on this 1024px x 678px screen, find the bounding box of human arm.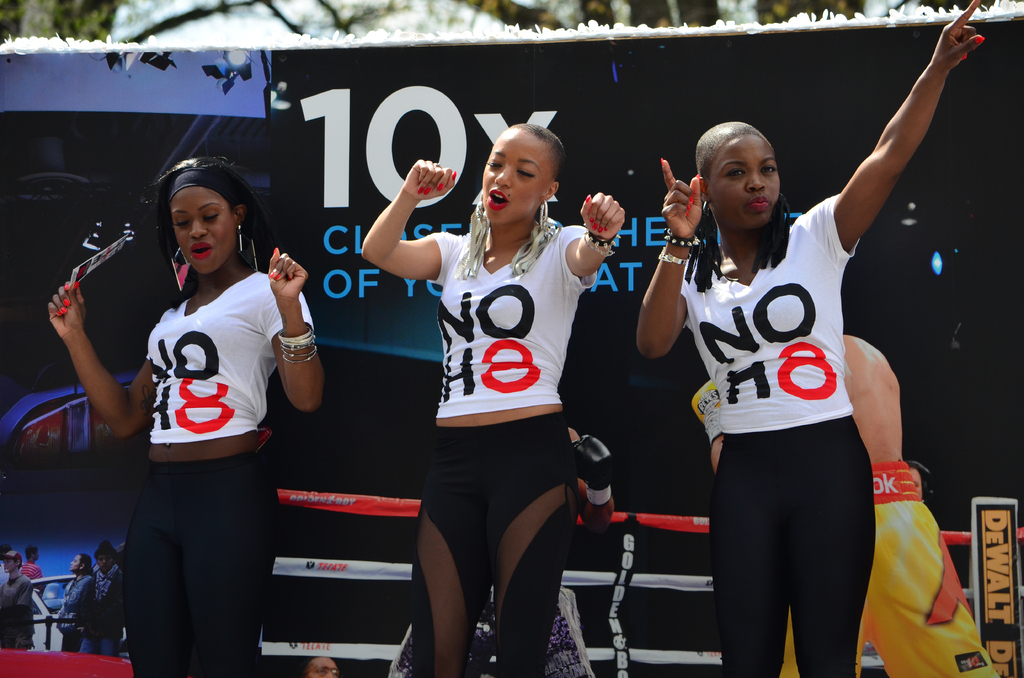
Bounding box: 47, 296, 151, 444.
